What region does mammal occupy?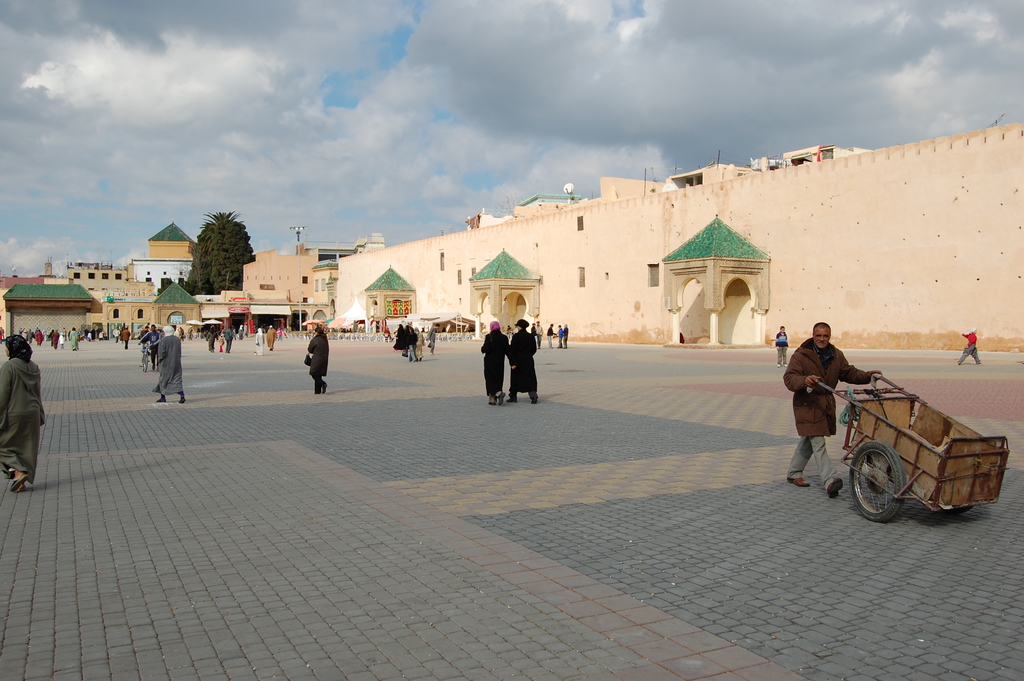
bbox(426, 320, 438, 357).
